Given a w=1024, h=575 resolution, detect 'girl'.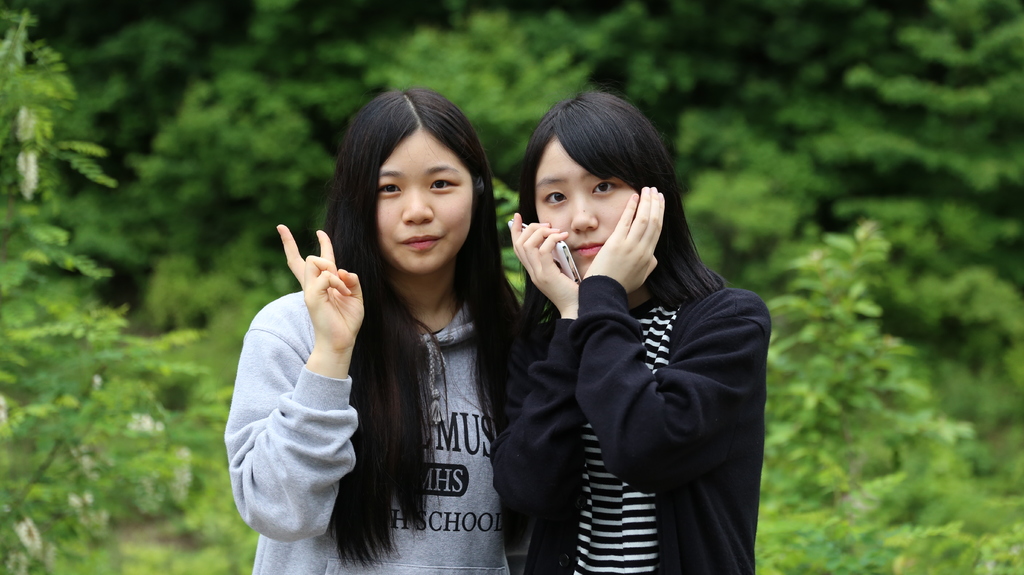
(left=493, top=89, right=767, bottom=574).
